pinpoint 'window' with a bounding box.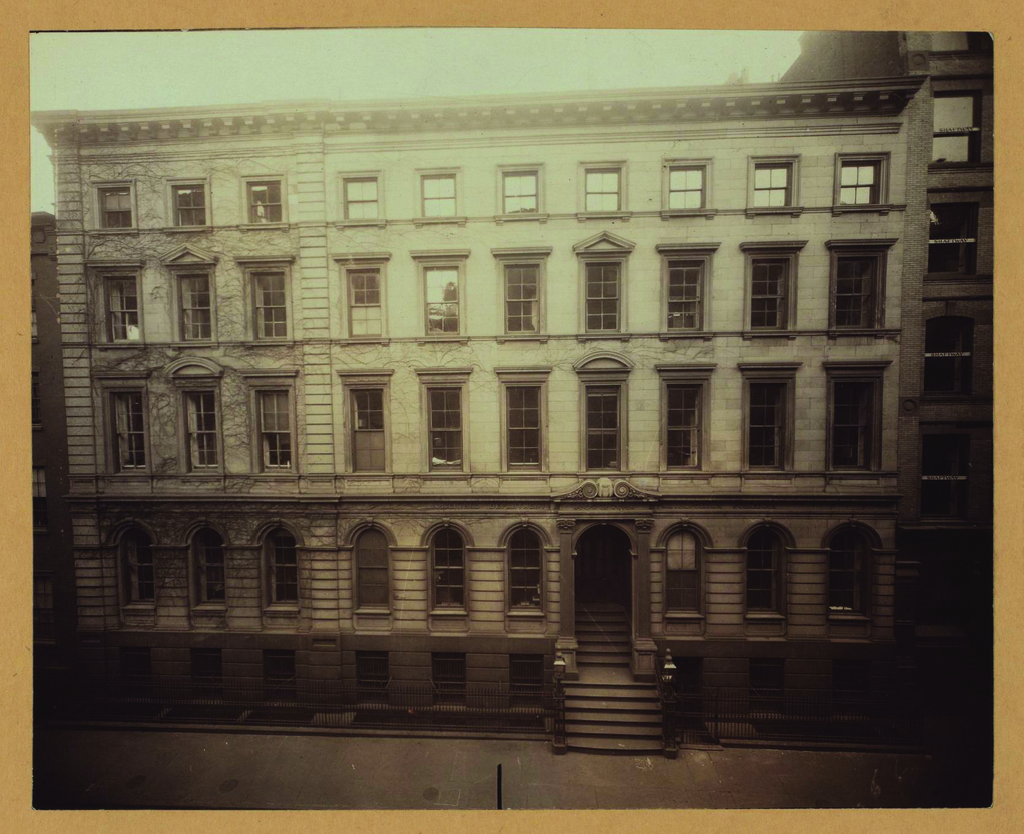
577, 168, 624, 219.
